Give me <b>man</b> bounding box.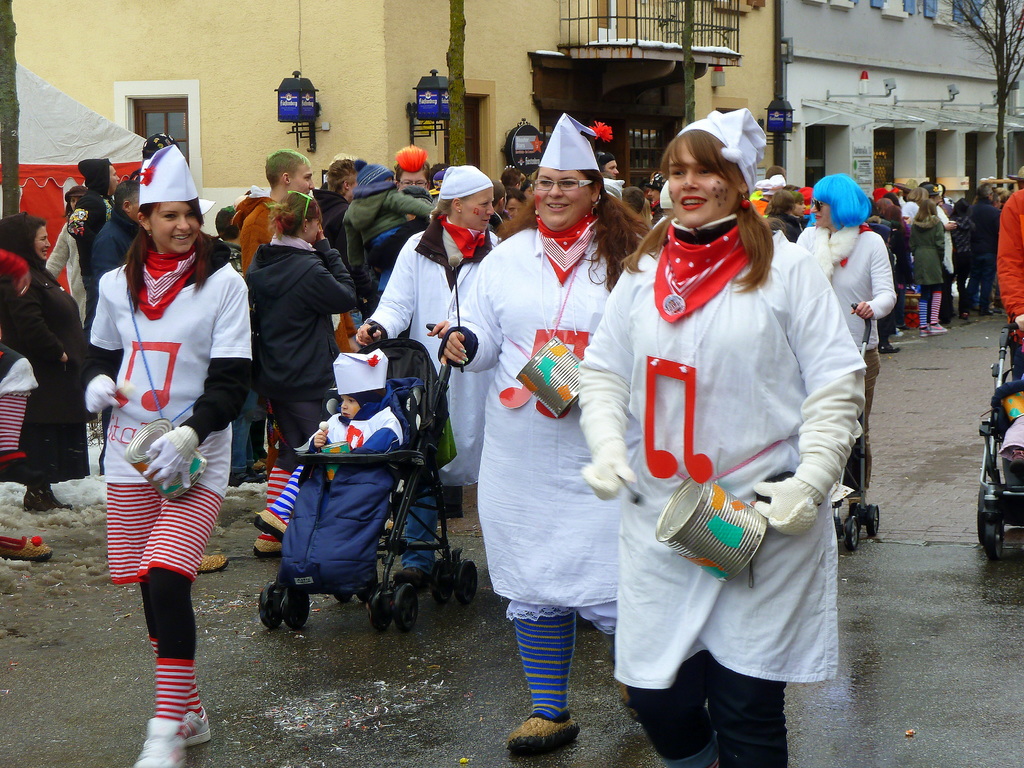
detection(93, 175, 141, 303).
